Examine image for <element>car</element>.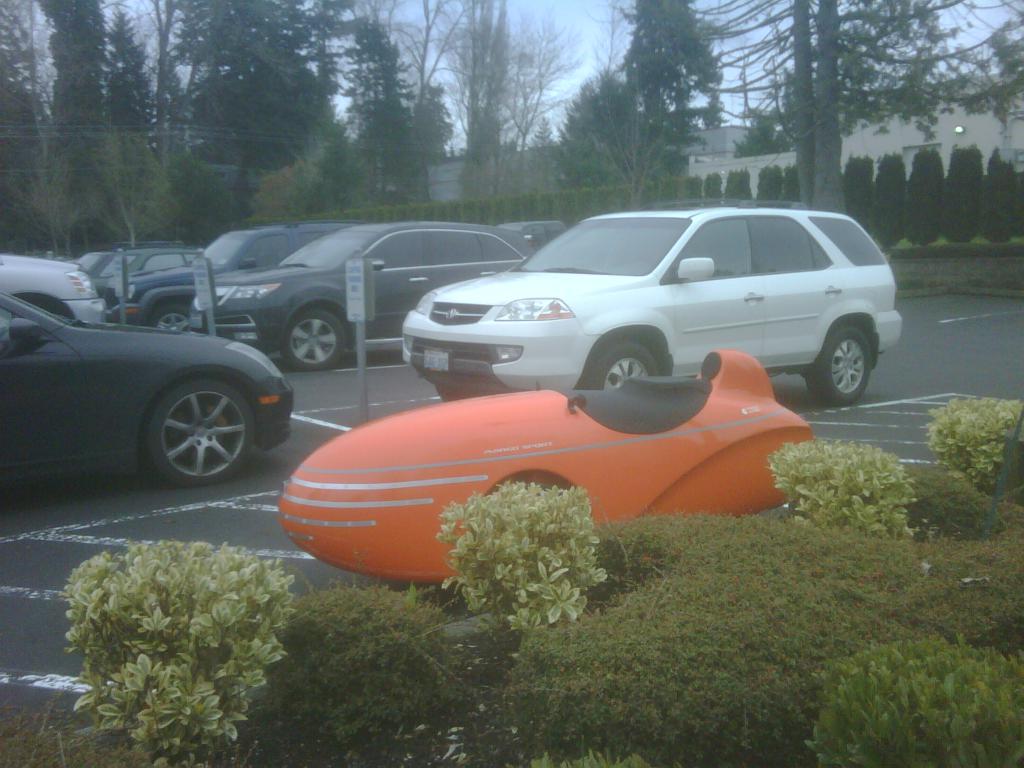
Examination result: 91:246:204:330.
